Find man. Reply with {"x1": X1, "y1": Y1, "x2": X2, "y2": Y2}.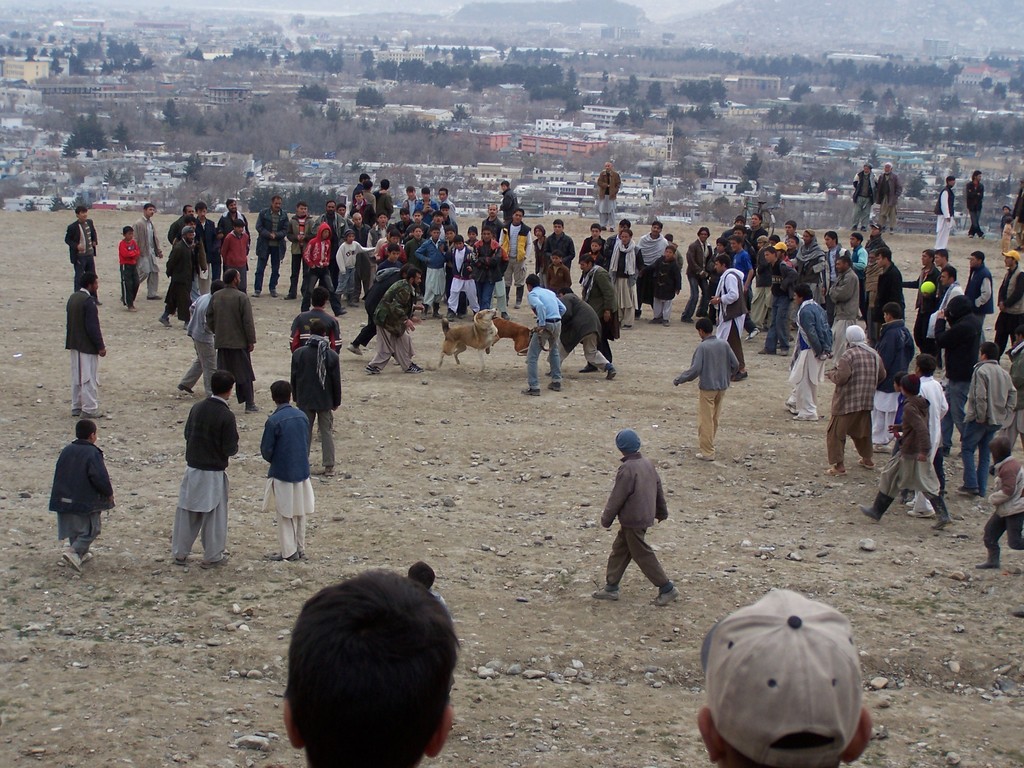
{"x1": 852, "y1": 162, "x2": 877, "y2": 234}.
